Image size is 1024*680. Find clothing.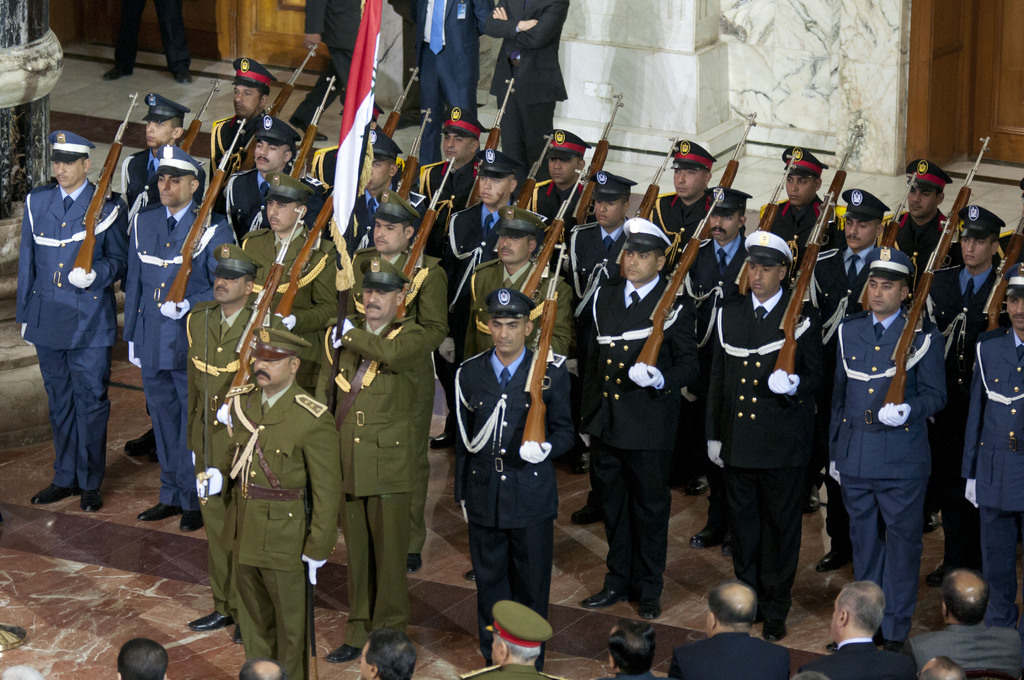
bbox=(952, 329, 1021, 627).
